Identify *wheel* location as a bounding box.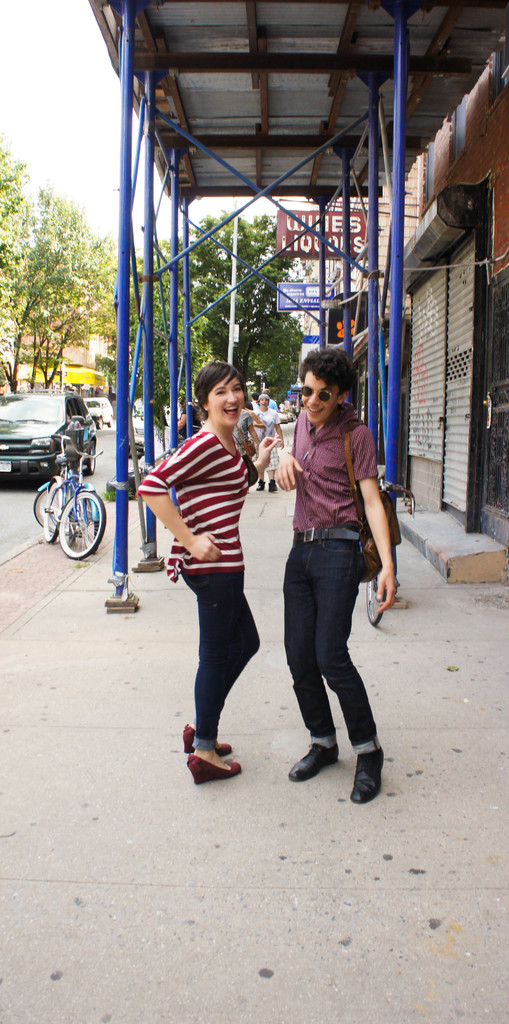
(89,447,92,469).
